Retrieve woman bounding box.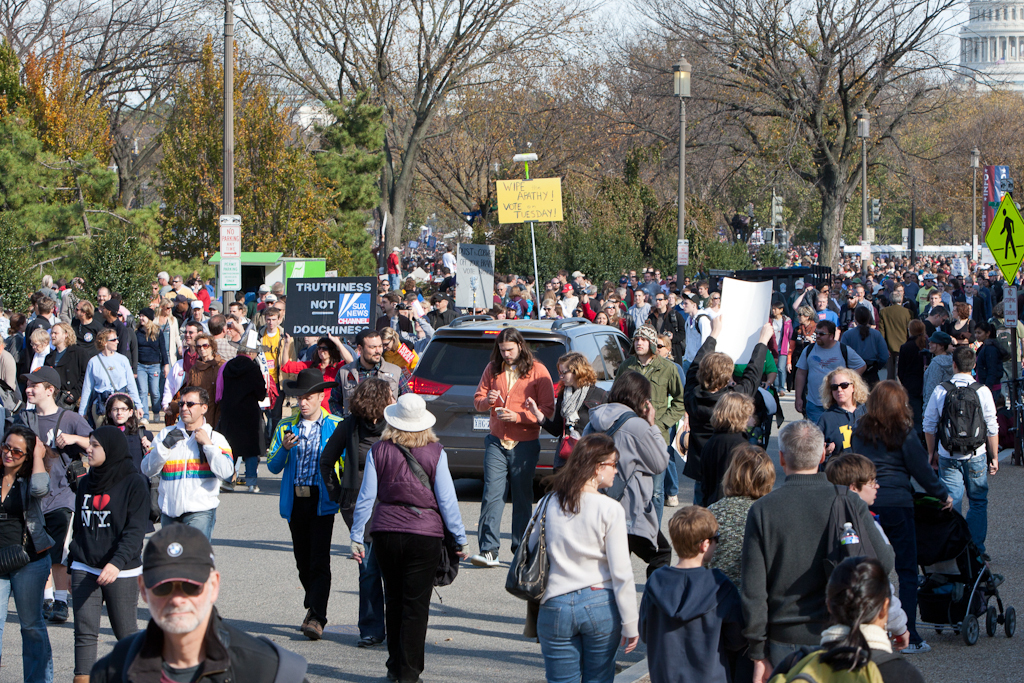
Bounding box: 347 391 457 676.
